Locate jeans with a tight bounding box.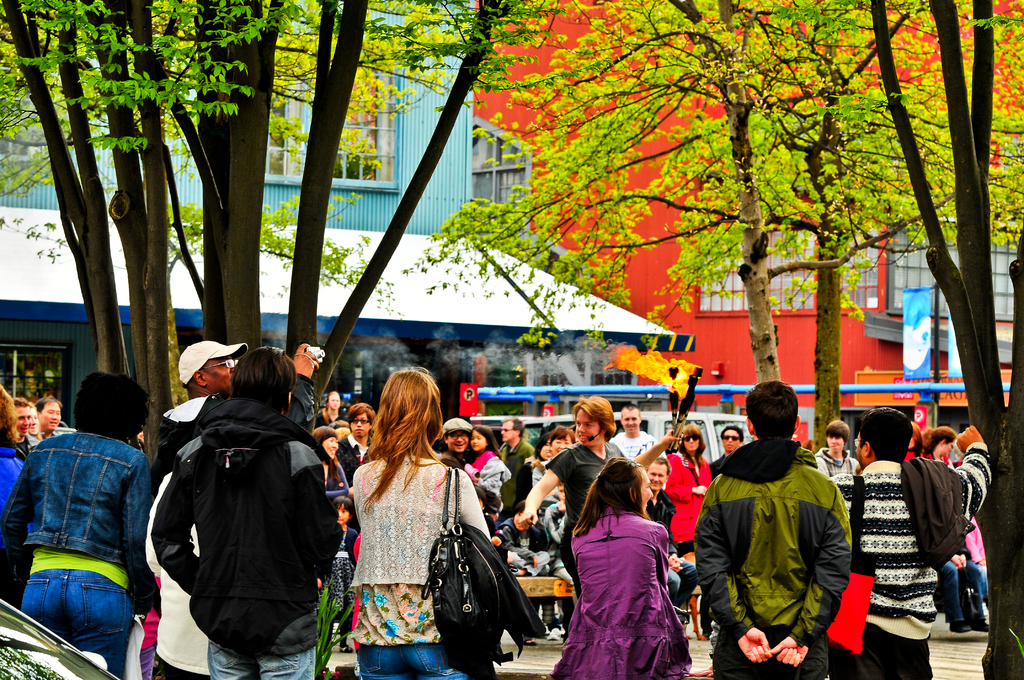
<region>359, 643, 470, 679</region>.
